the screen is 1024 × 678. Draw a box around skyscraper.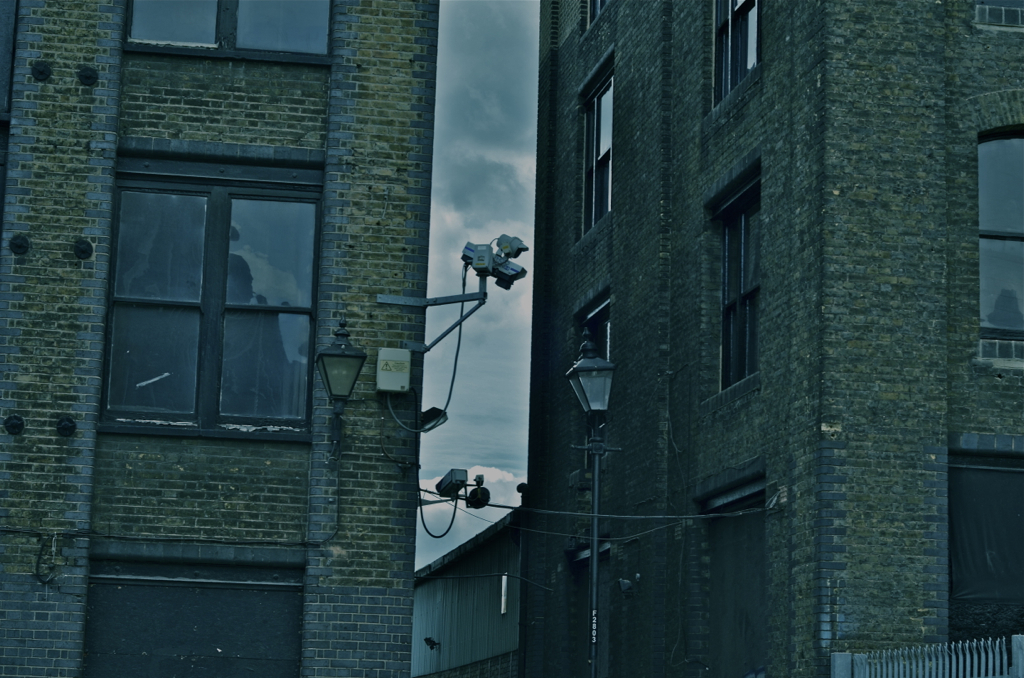
l=0, t=0, r=427, b=677.
